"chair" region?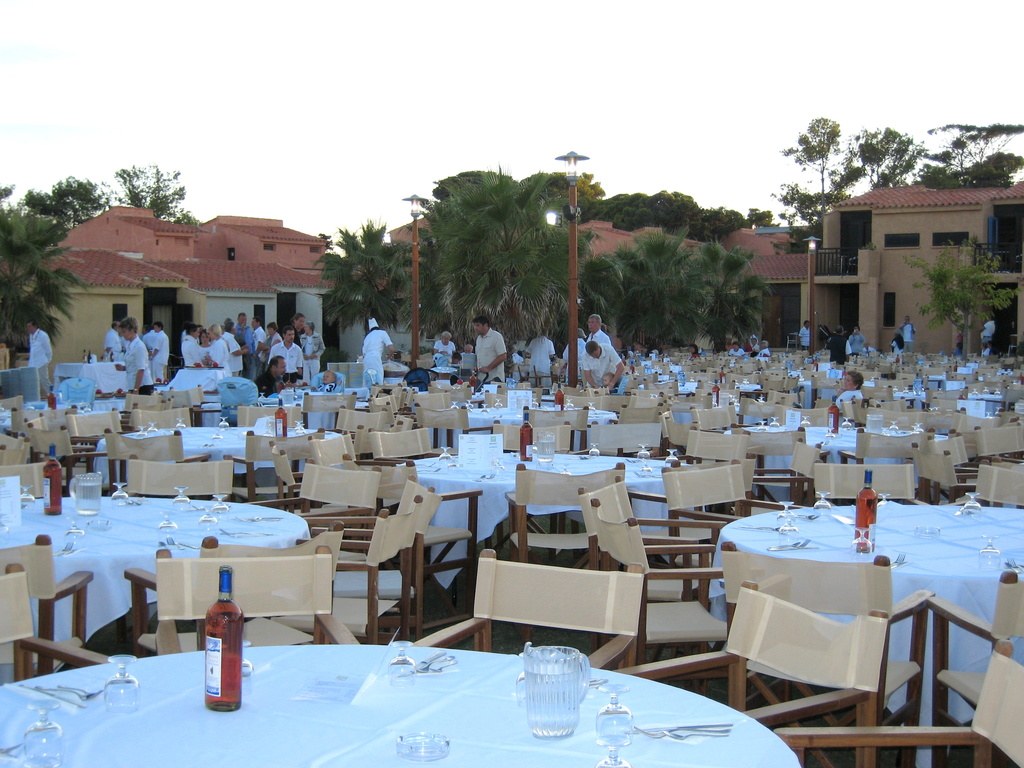
[x1=727, y1=422, x2=806, y2=504]
